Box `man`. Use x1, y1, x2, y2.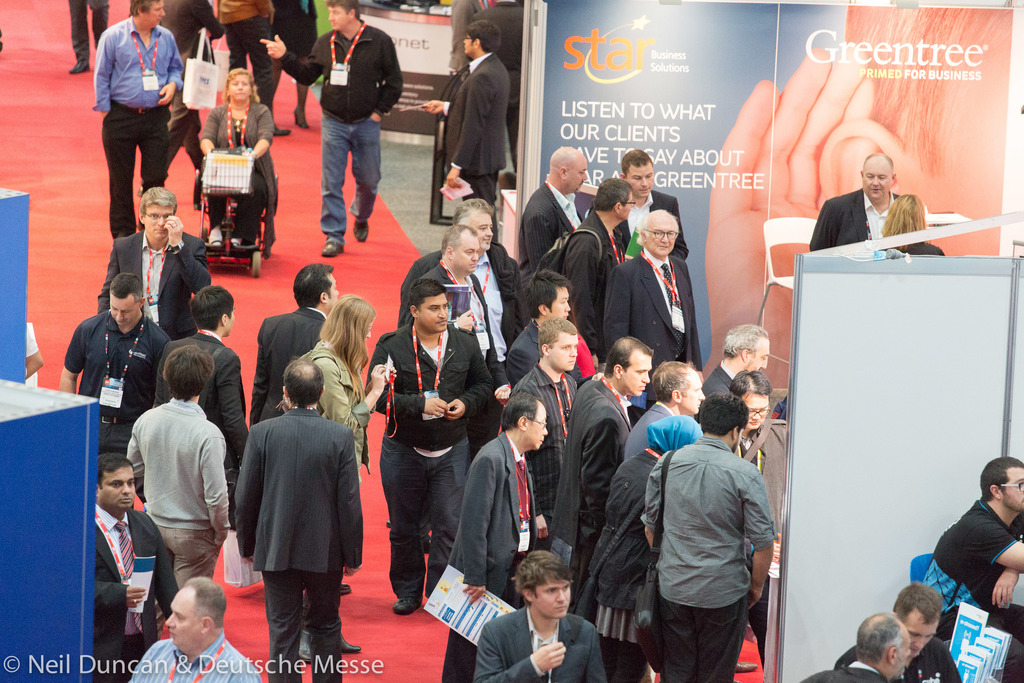
92, 0, 184, 233.
